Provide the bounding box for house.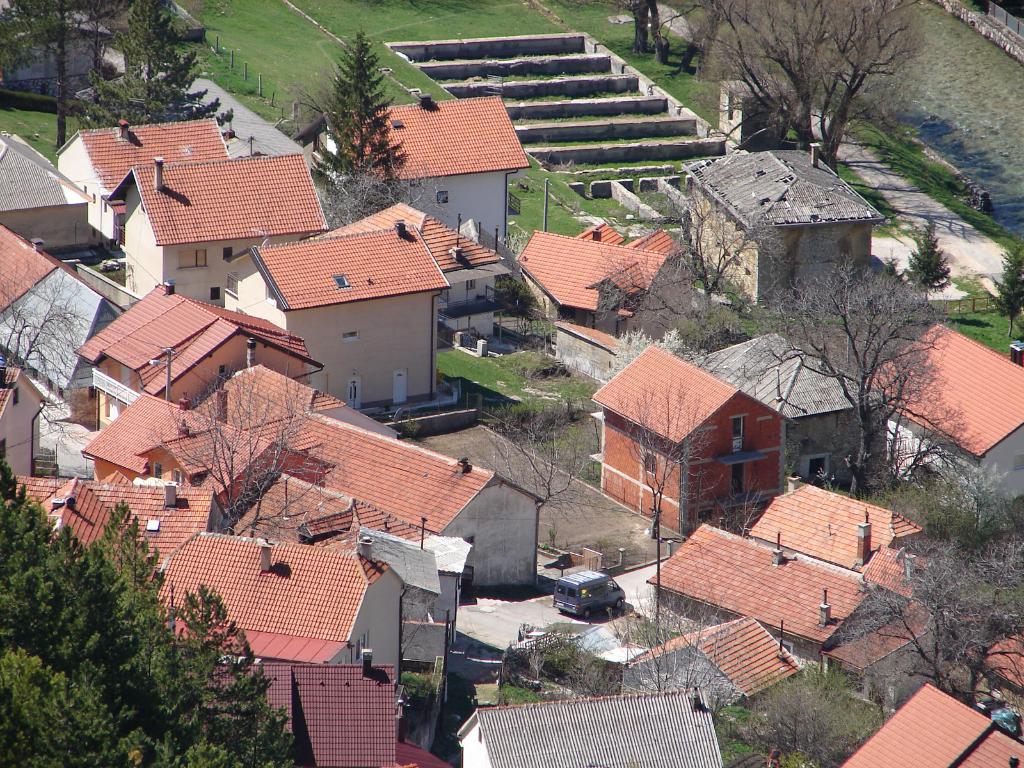
bbox=(456, 685, 726, 767).
